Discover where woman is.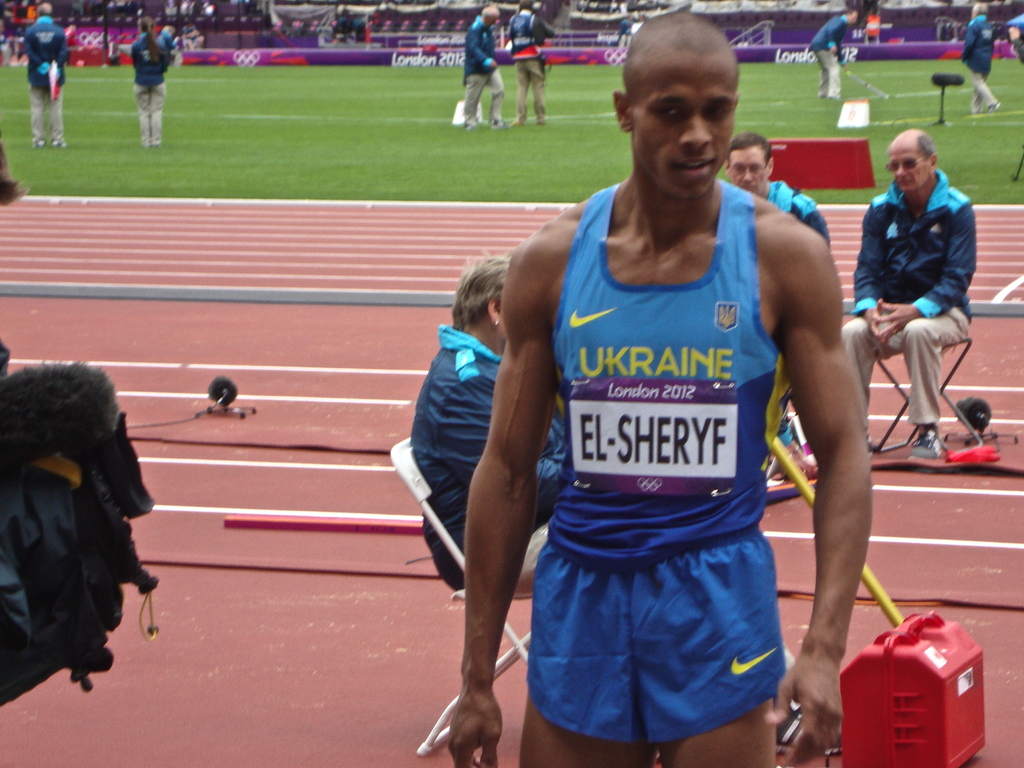
Discovered at BBox(959, 1, 1012, 117).
